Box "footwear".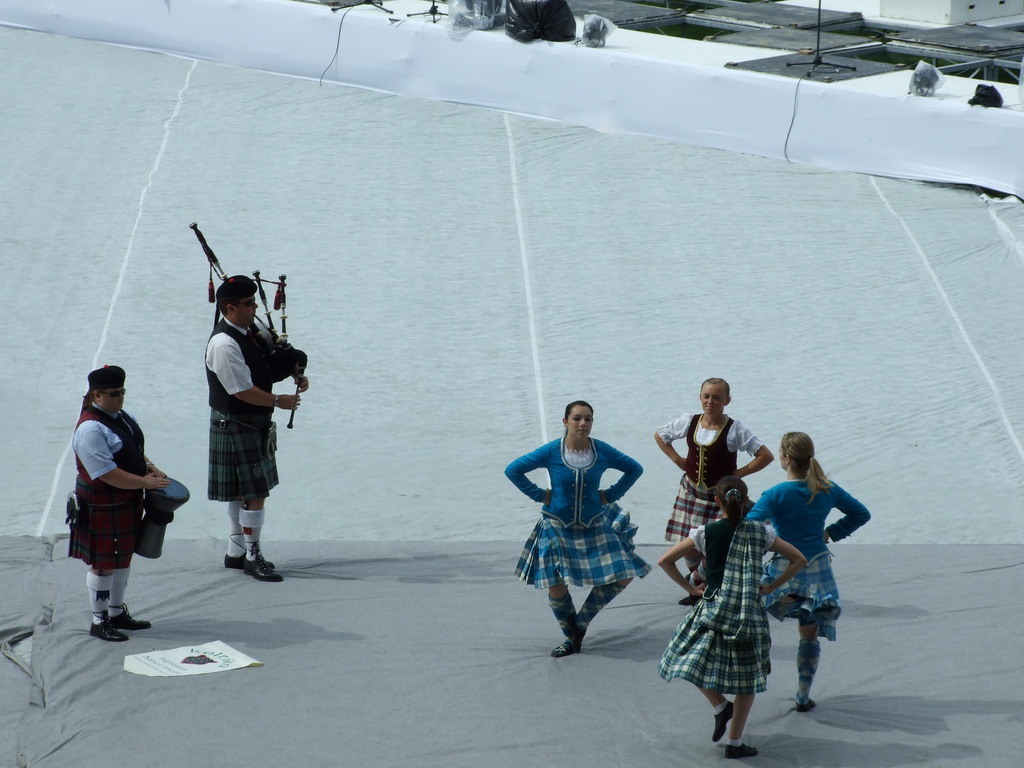
223,553,282,569.
